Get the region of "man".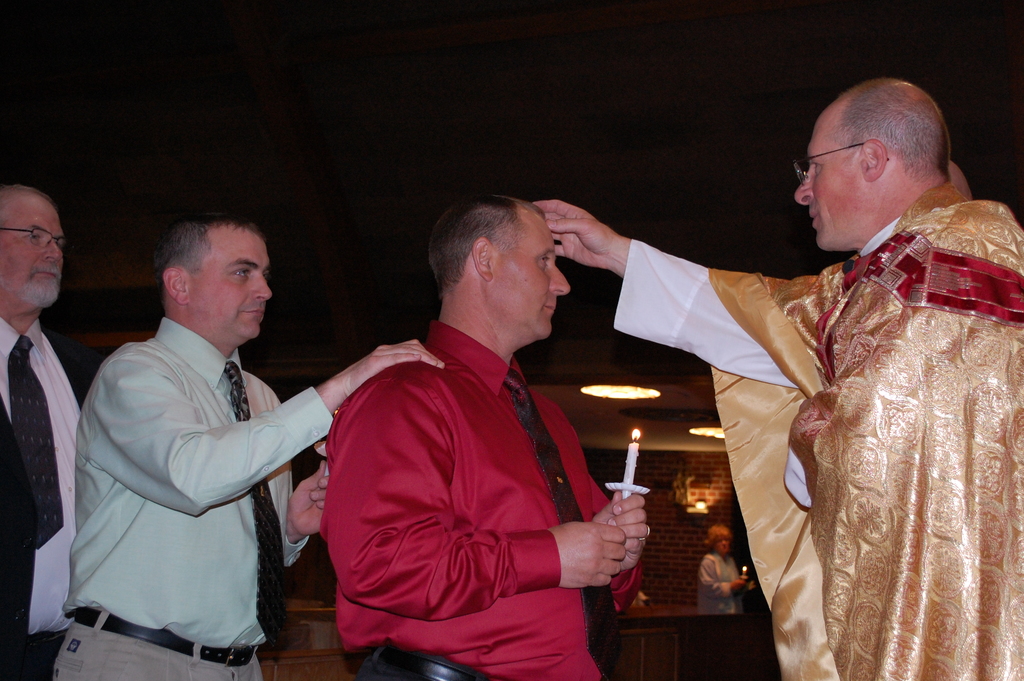
321,193,650,680.
